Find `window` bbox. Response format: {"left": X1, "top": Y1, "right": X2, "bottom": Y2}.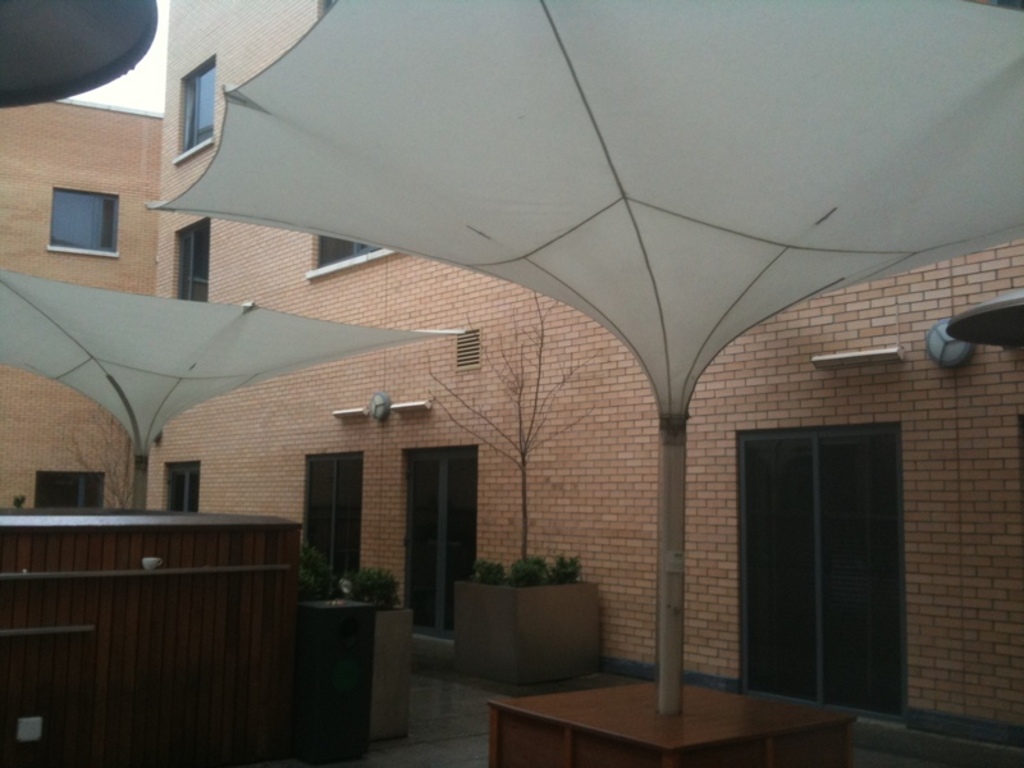
{"left": 37, "top": 471, "right": 106, "bottom": 507}.
